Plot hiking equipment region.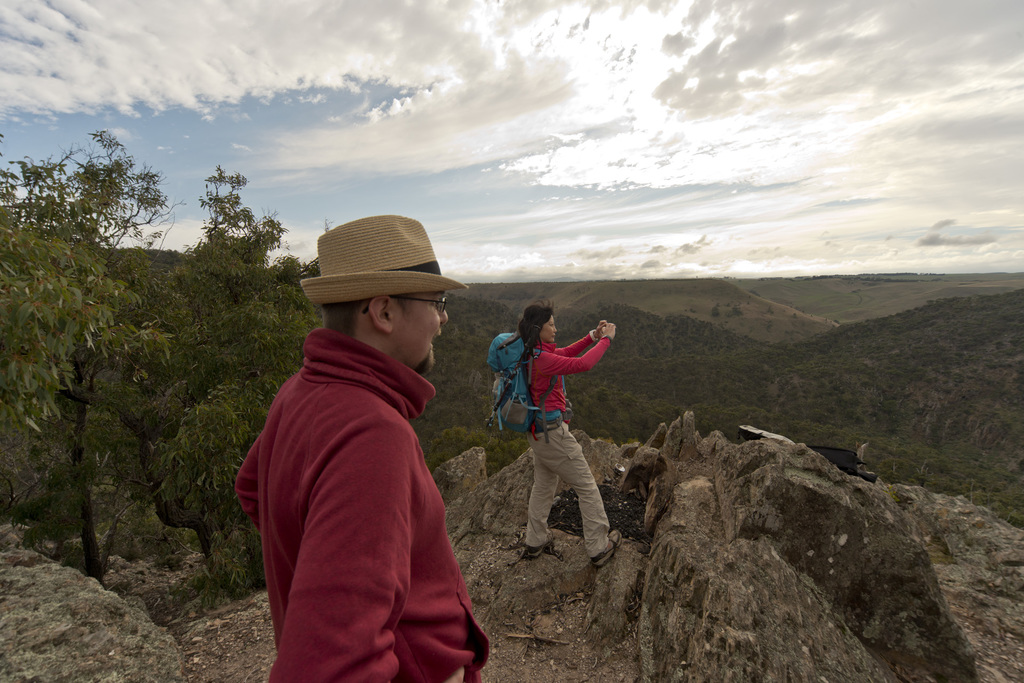
Plotted at <bbox>486, 327, 574, 441</bbox>.
